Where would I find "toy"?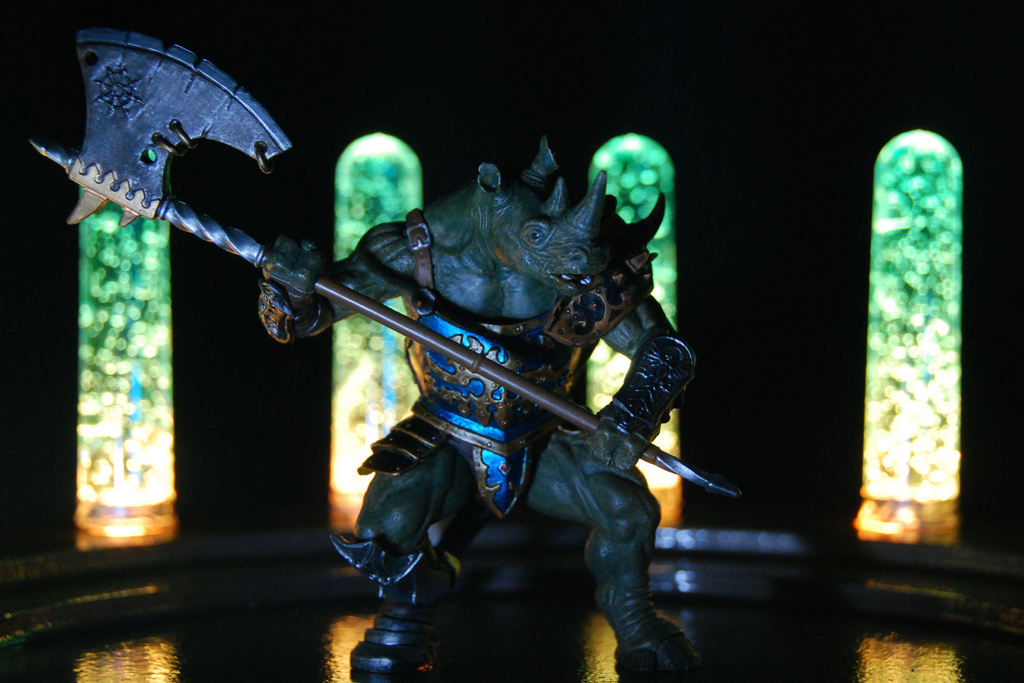
At {"x1": 255, "y1": 134, "x2": 744, "y2": 673}.
